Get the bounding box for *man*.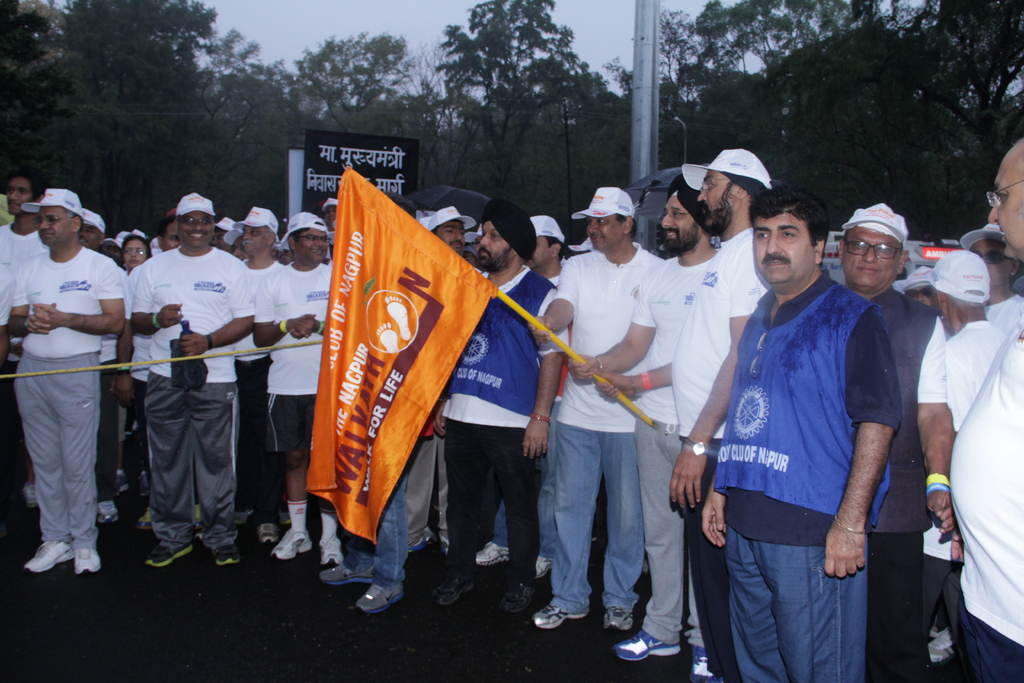
431:199:571:619.
